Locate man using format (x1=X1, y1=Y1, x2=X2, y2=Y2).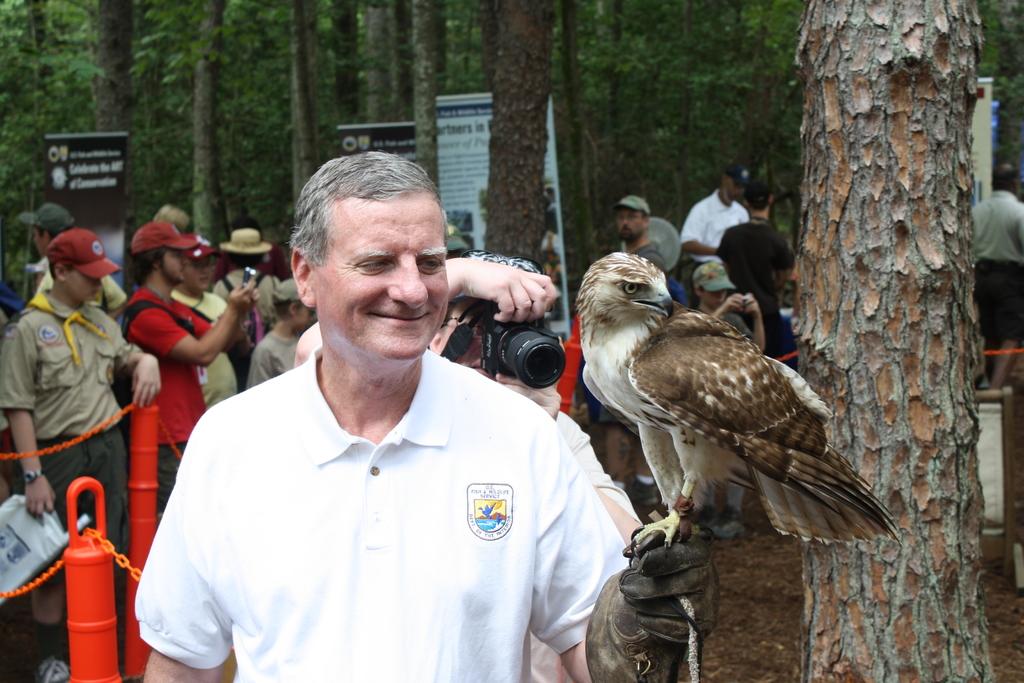
(x1=622, y1=189, x2=693, y2=309).
